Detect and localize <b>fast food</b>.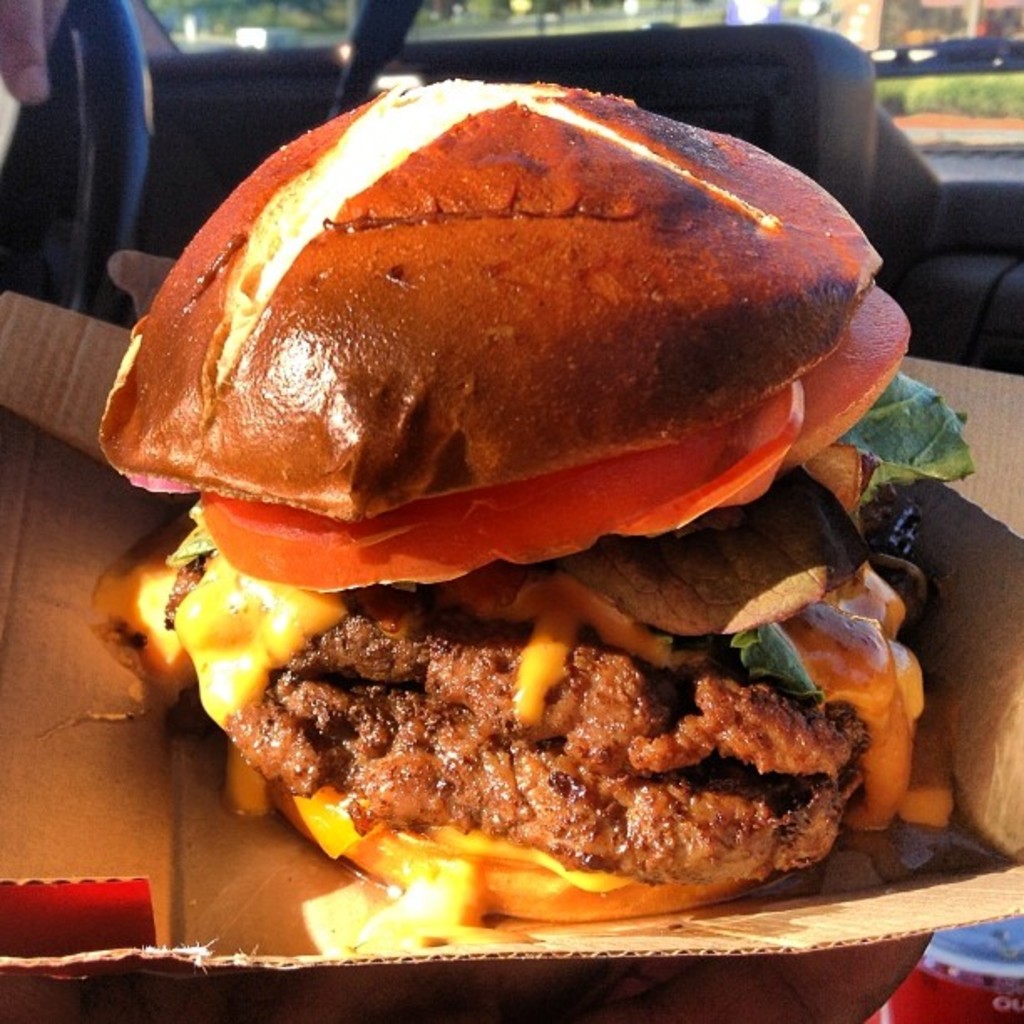
Localized at [109, 17, 935, 919].
